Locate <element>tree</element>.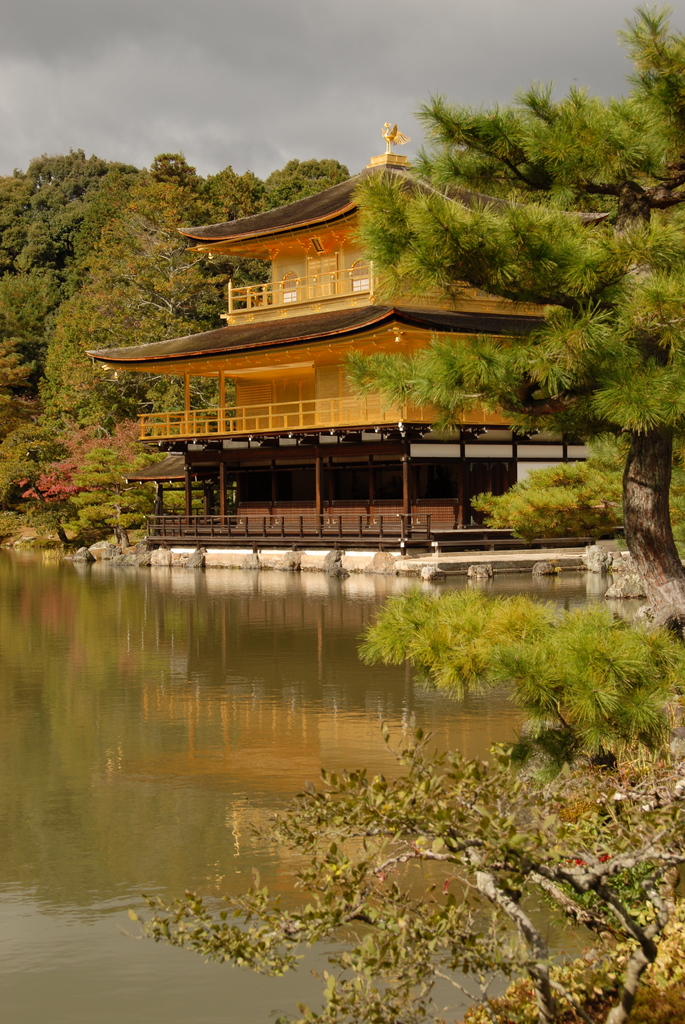
Bounding box: rect(141, 715, 684, 1023).
